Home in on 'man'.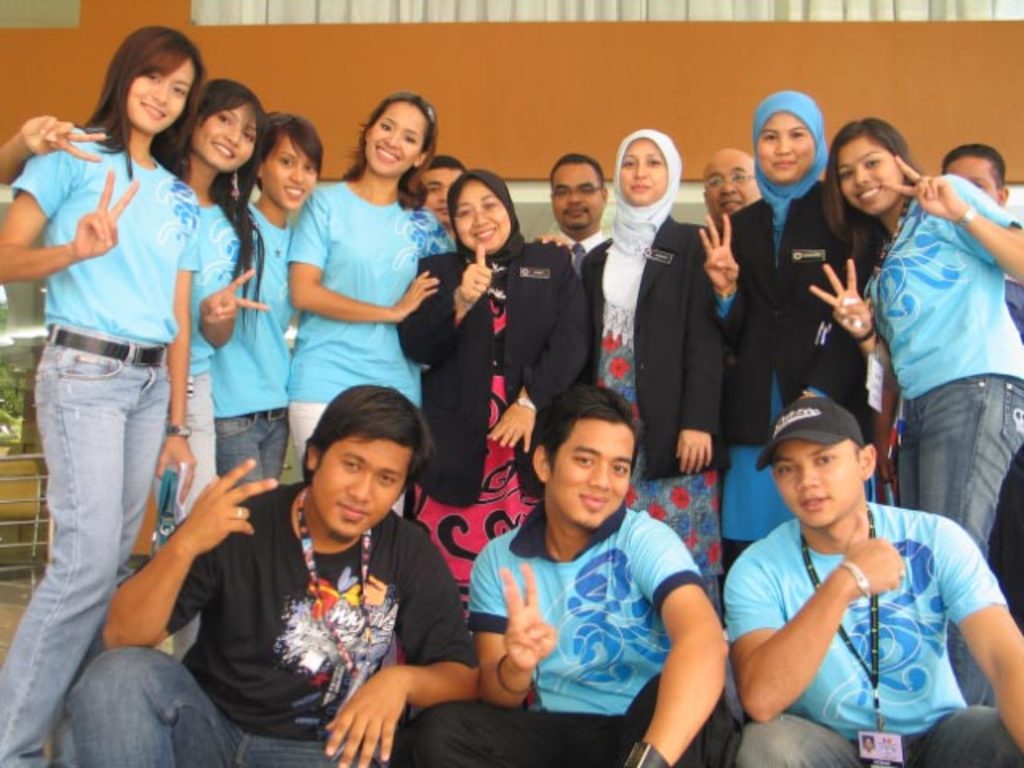
Homed in at x1=392 y1=384 x2=736 y2=766.
